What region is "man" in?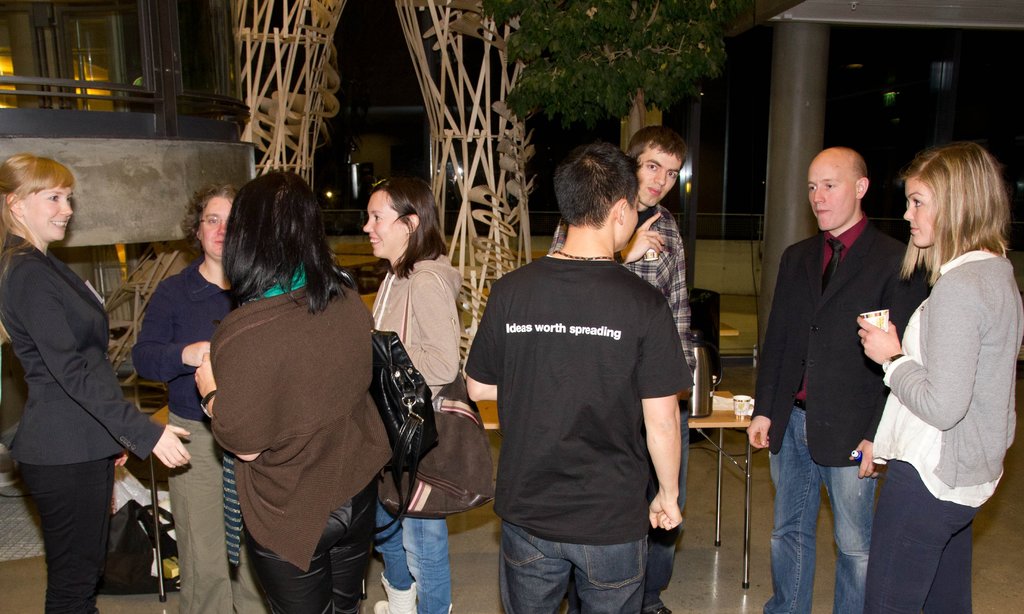
[x1=746, y1=149, x2=930, y2=613].
